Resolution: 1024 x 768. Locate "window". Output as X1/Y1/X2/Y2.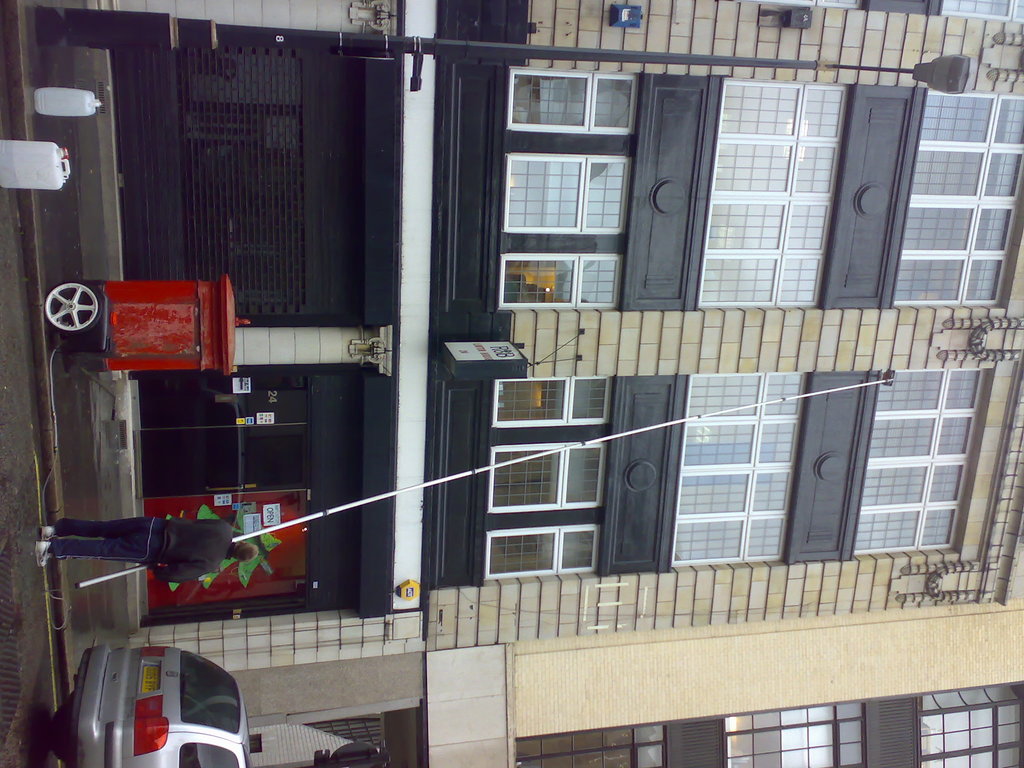
502/157/633/236.
